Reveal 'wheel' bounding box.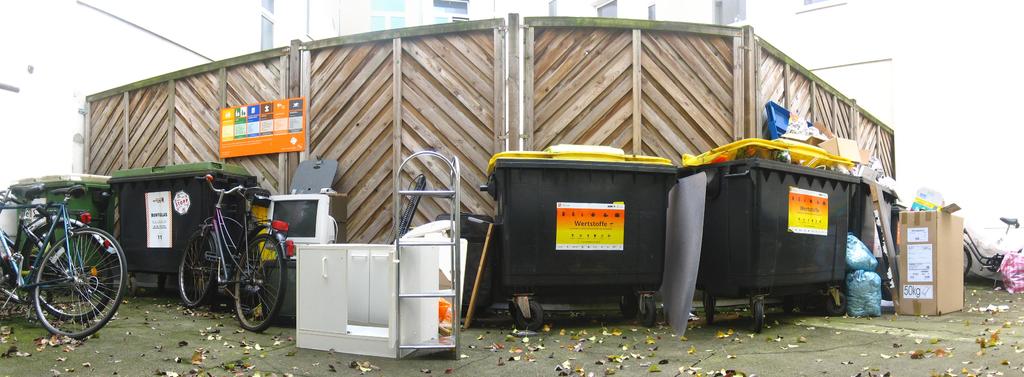
Revealed: l=177, t=227, r=218, b=308.
